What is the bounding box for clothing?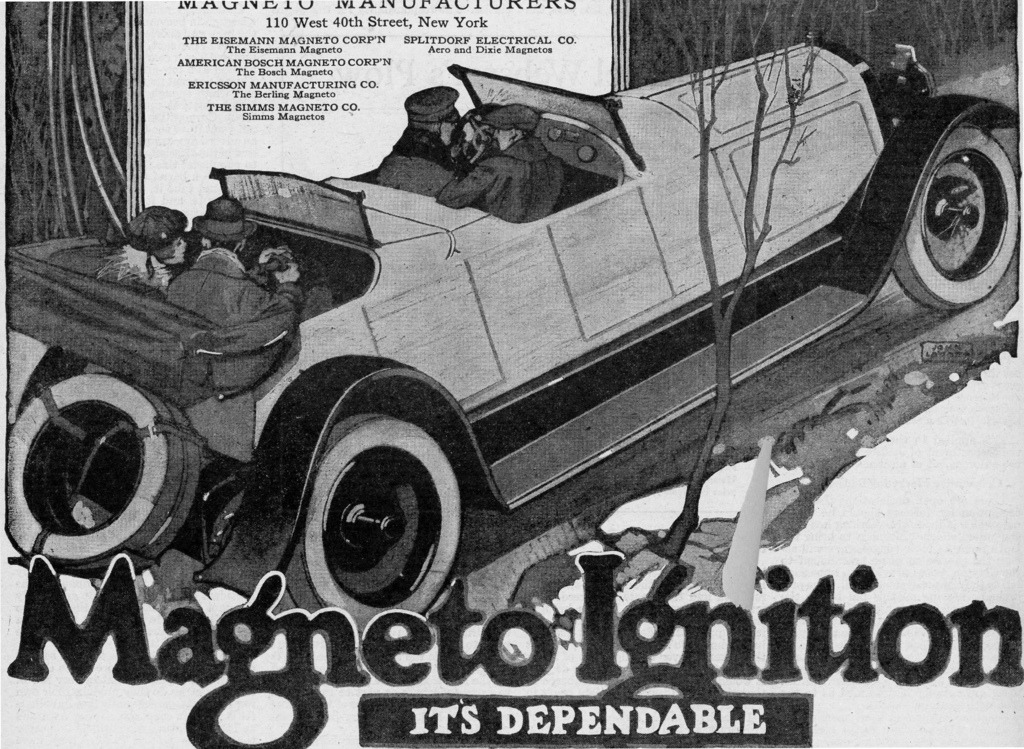
l=164, t=243, r=341, b=324.
